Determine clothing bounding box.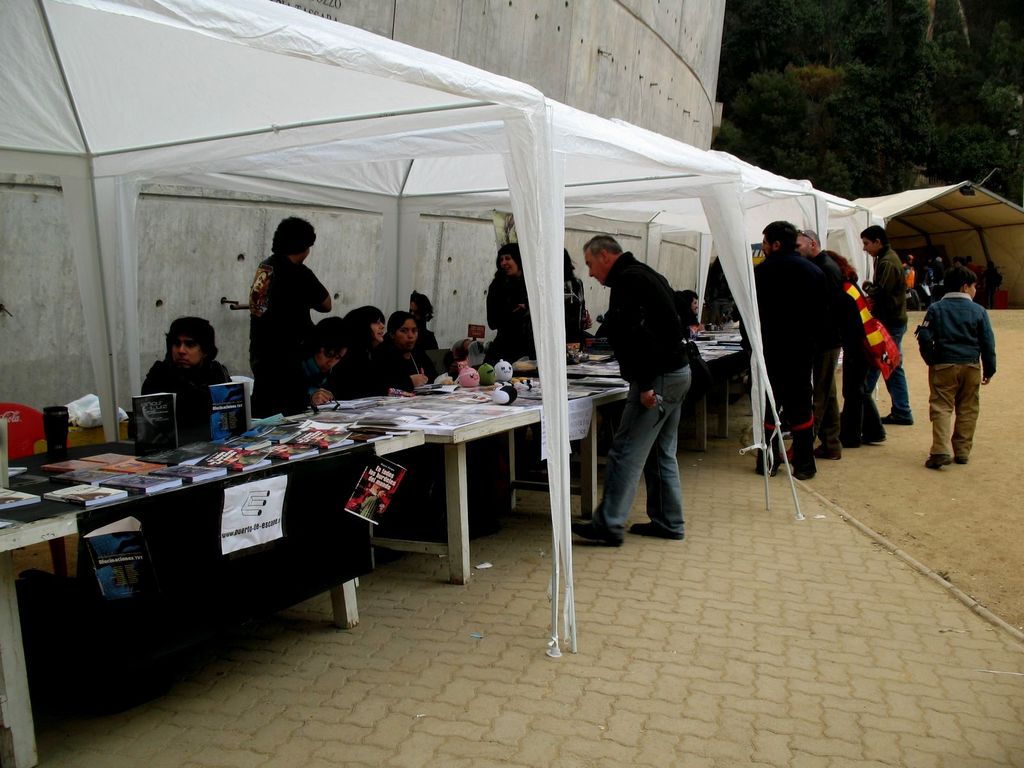
Determined: x1=822 y1=244 x2=915 y2=437.
